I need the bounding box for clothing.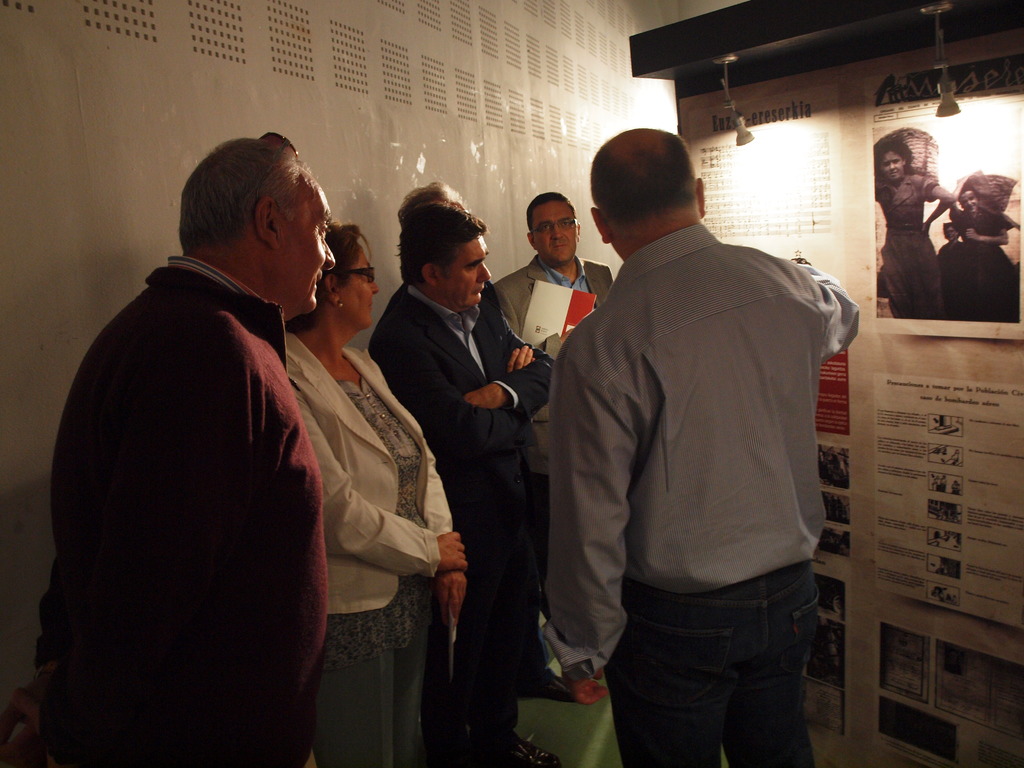
Here it is: detection(283, 328, 458, 767).
